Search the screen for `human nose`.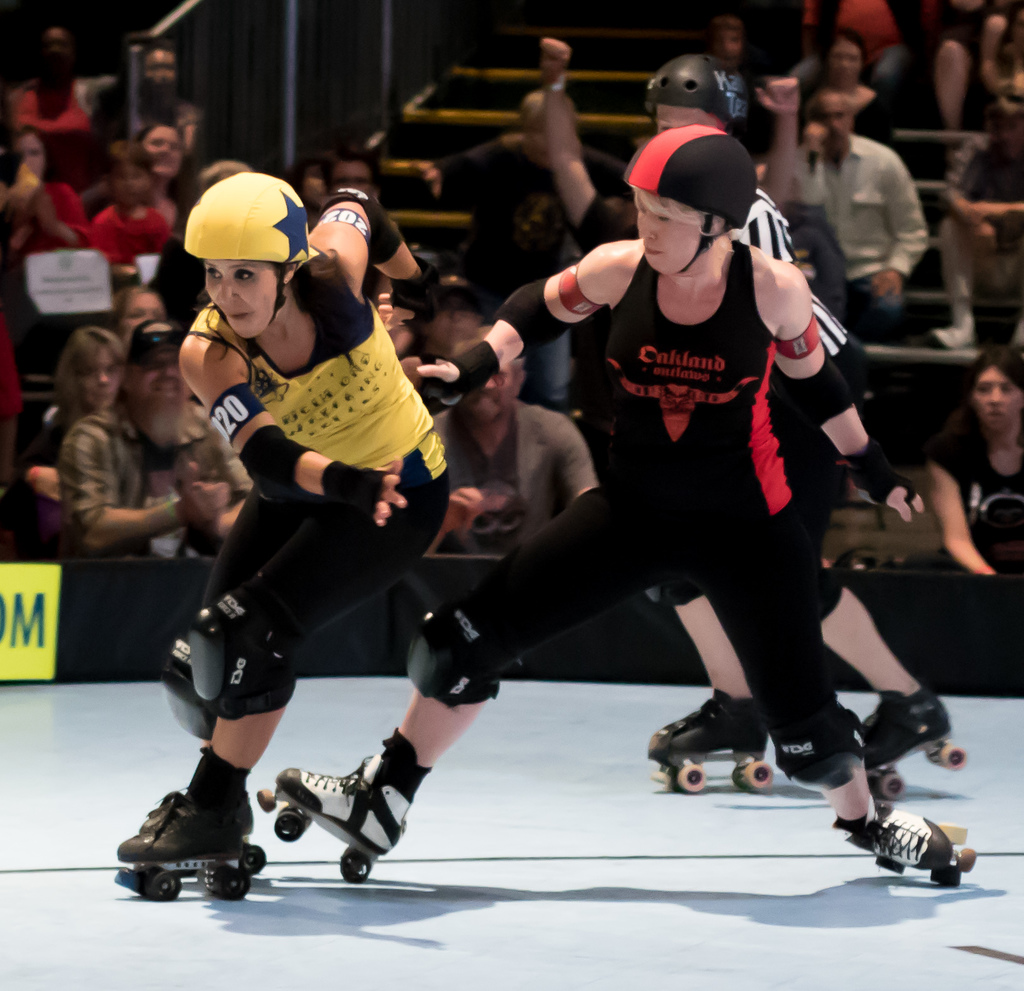
Found at 640, 204, 657, 243.
